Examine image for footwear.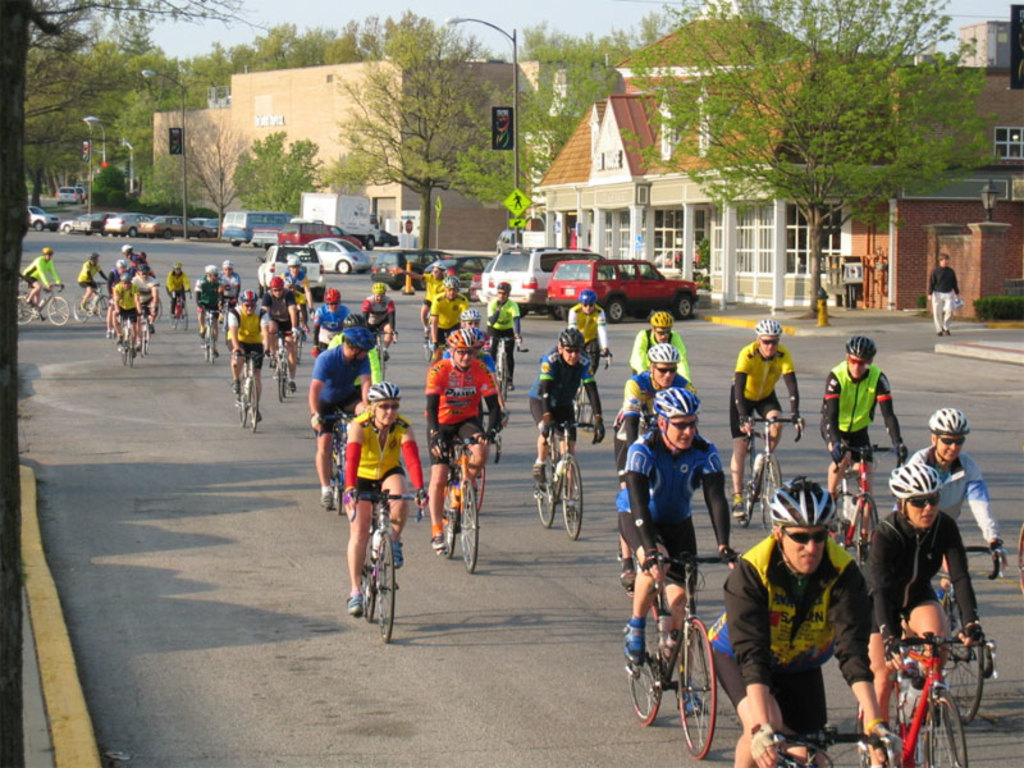
Examination result: 321, 483, 342, 511.
